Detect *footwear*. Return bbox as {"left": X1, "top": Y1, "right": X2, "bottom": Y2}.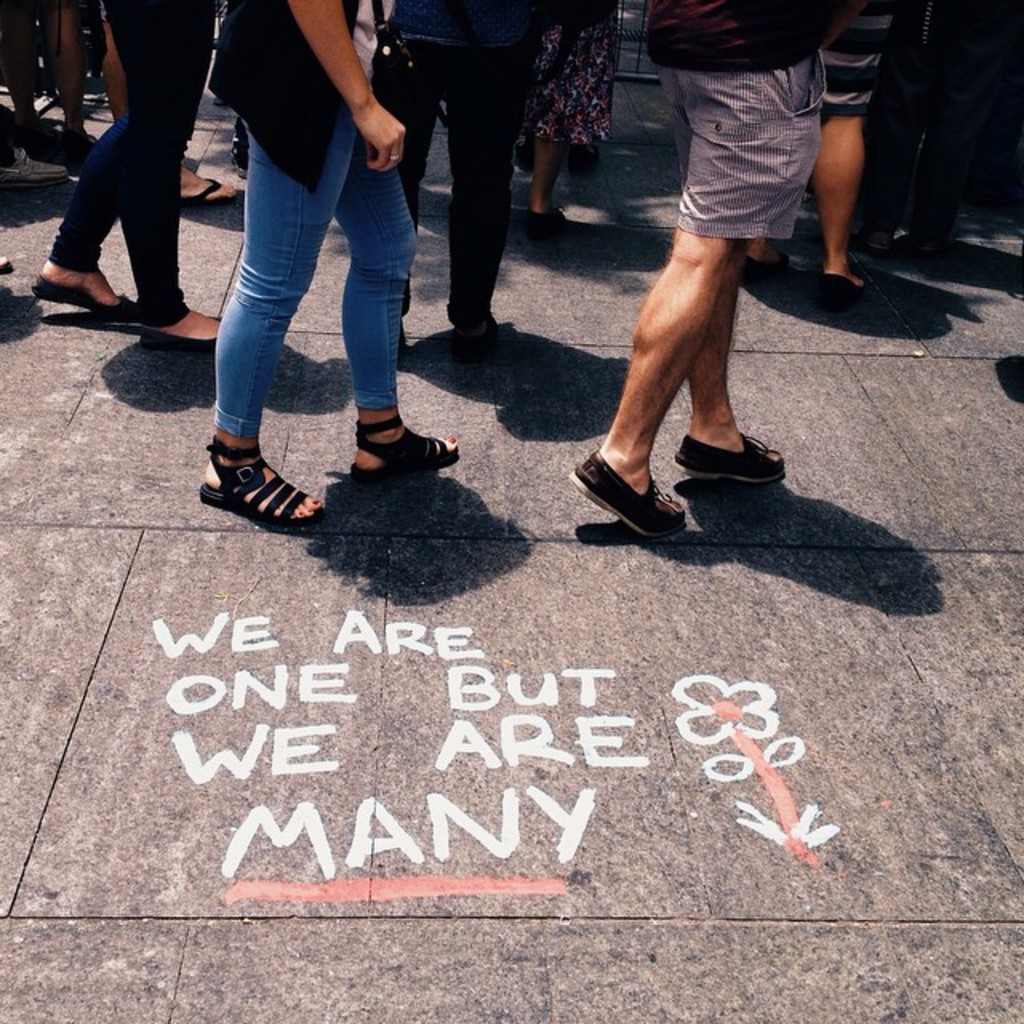
{"left": 29, "top": 275, "right": 134, "bottom": 328}.
